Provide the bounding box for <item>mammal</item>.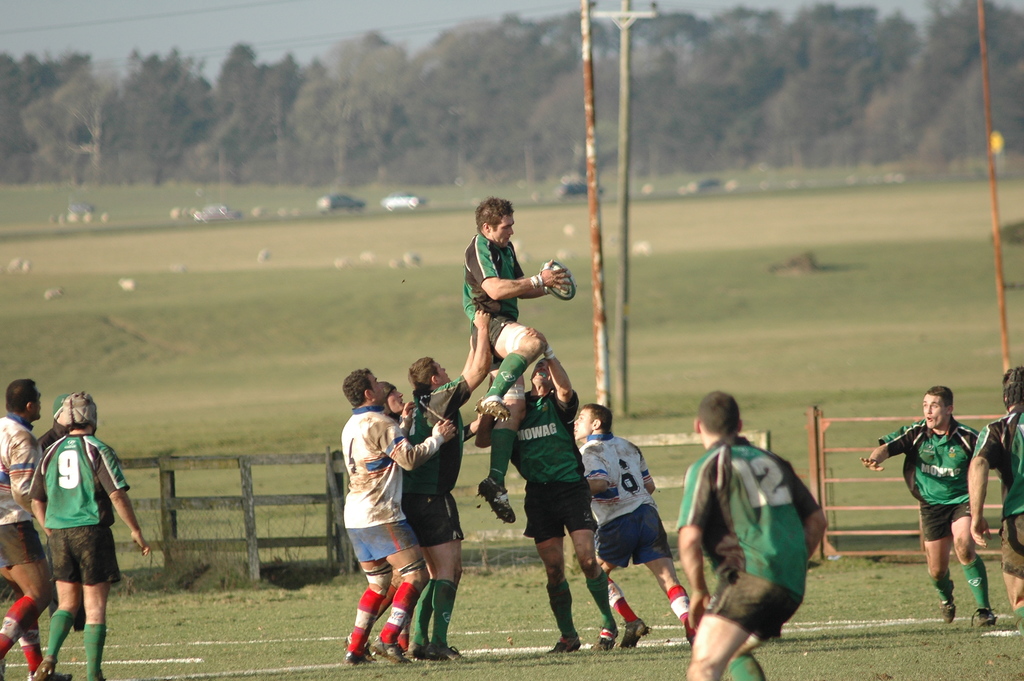
bbox(0, 380, 45, 680).
